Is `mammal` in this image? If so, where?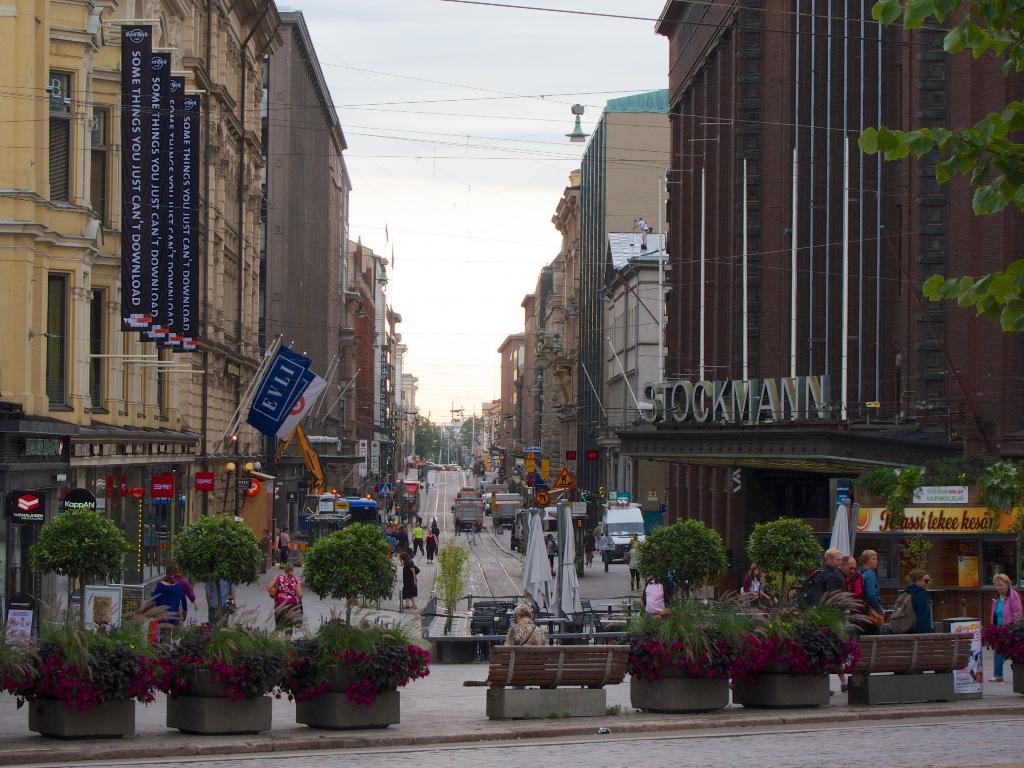
Yes, at bbox=[743, 564, 762, 612].
